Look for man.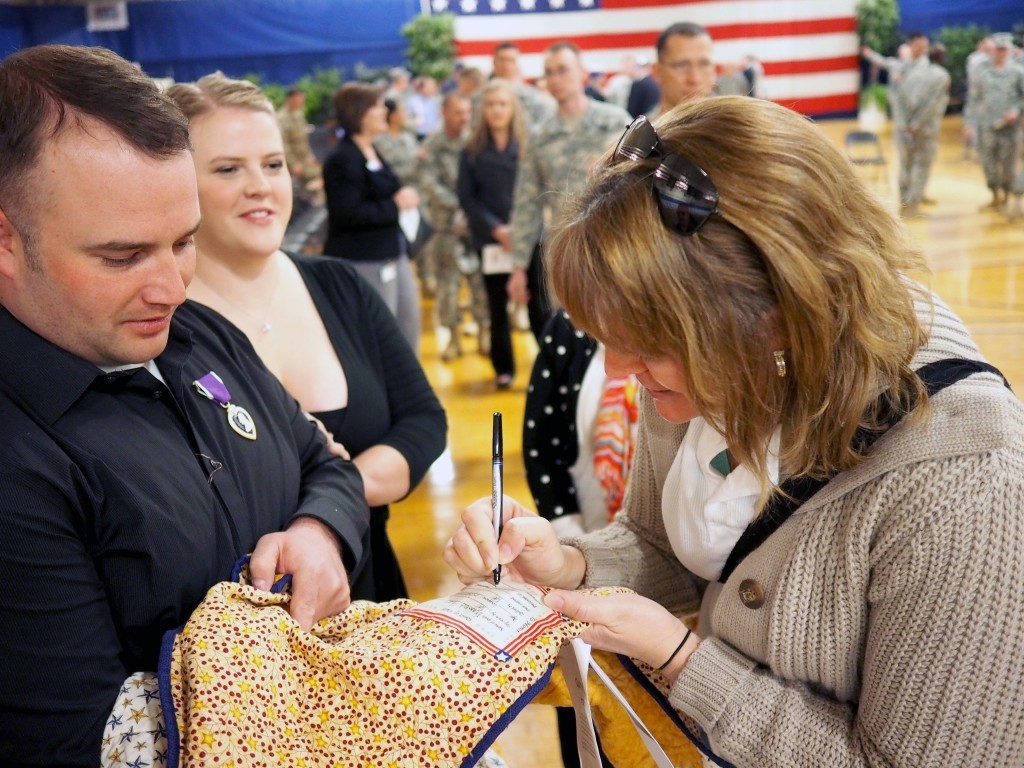
Found: Rect(861, 42, 910, 84).
